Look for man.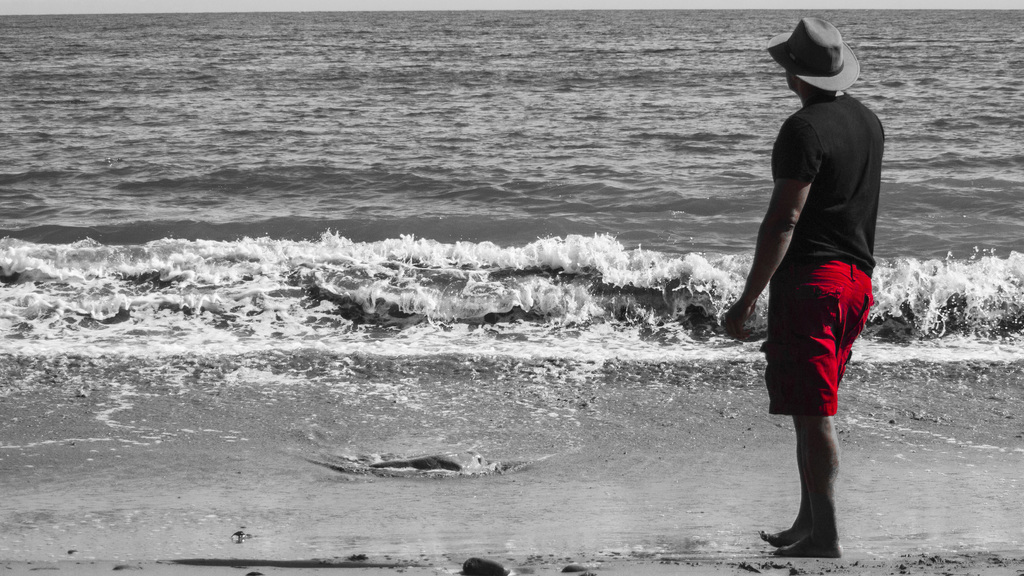
Found: Rect(739, 0, 891, 510).
